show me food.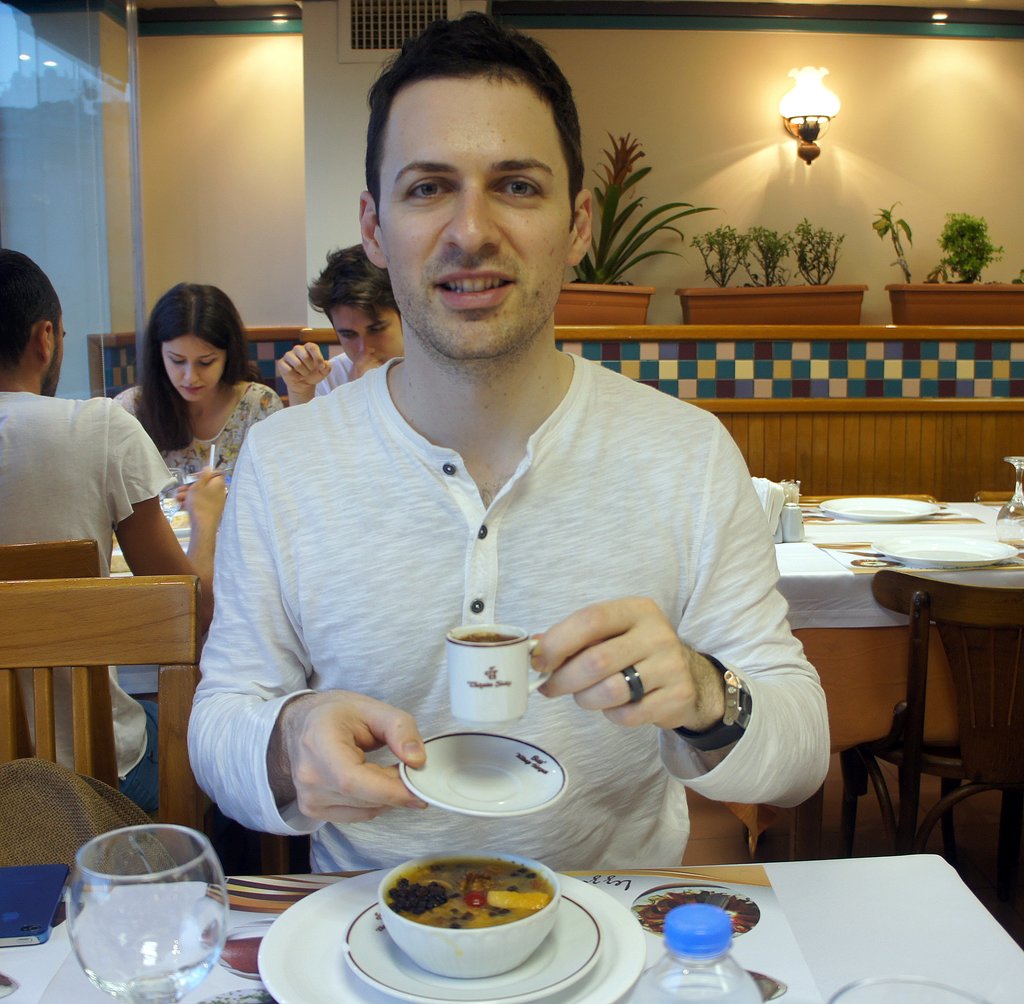
food is here: pyautogui.locateOnScreen(375, 855, 554, 933).
